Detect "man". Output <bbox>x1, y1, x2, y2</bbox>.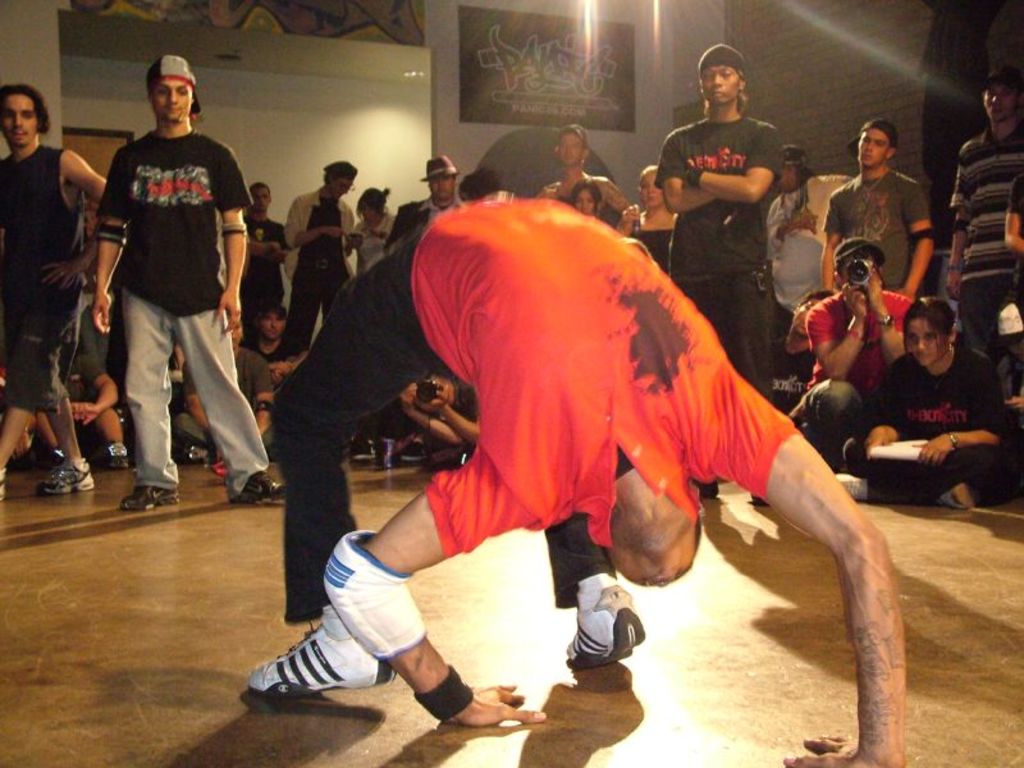
<bbox>173, 316, 275, 467</bbox>.
